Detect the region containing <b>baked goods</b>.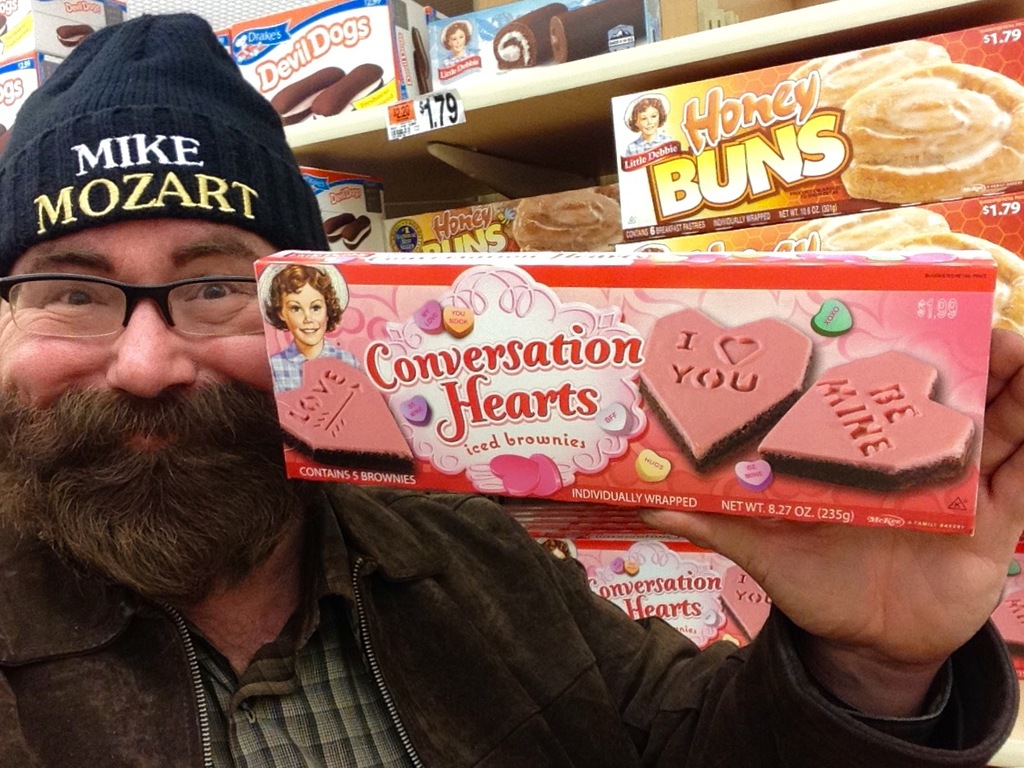
[753,346,975,490].
